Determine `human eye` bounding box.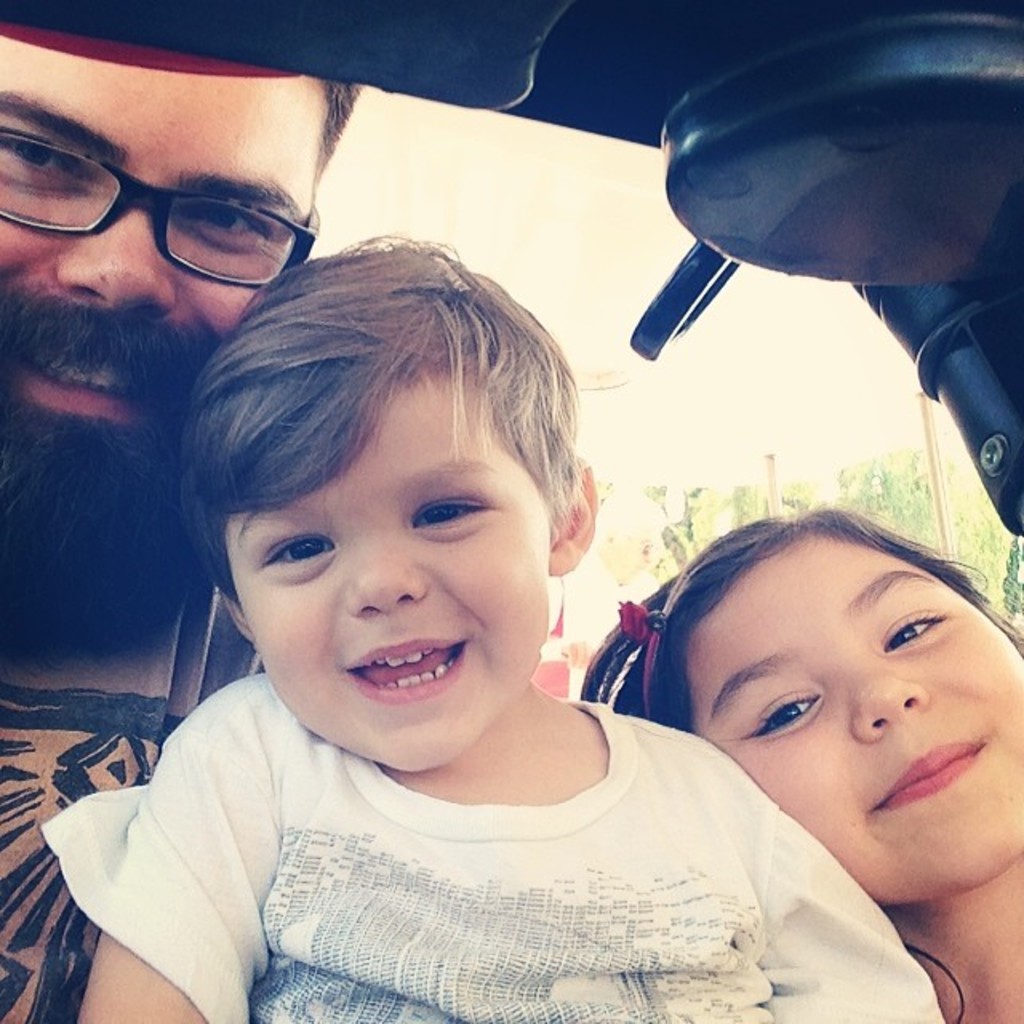
Determined: (left=173, top=200, right=267, bottom=243).
